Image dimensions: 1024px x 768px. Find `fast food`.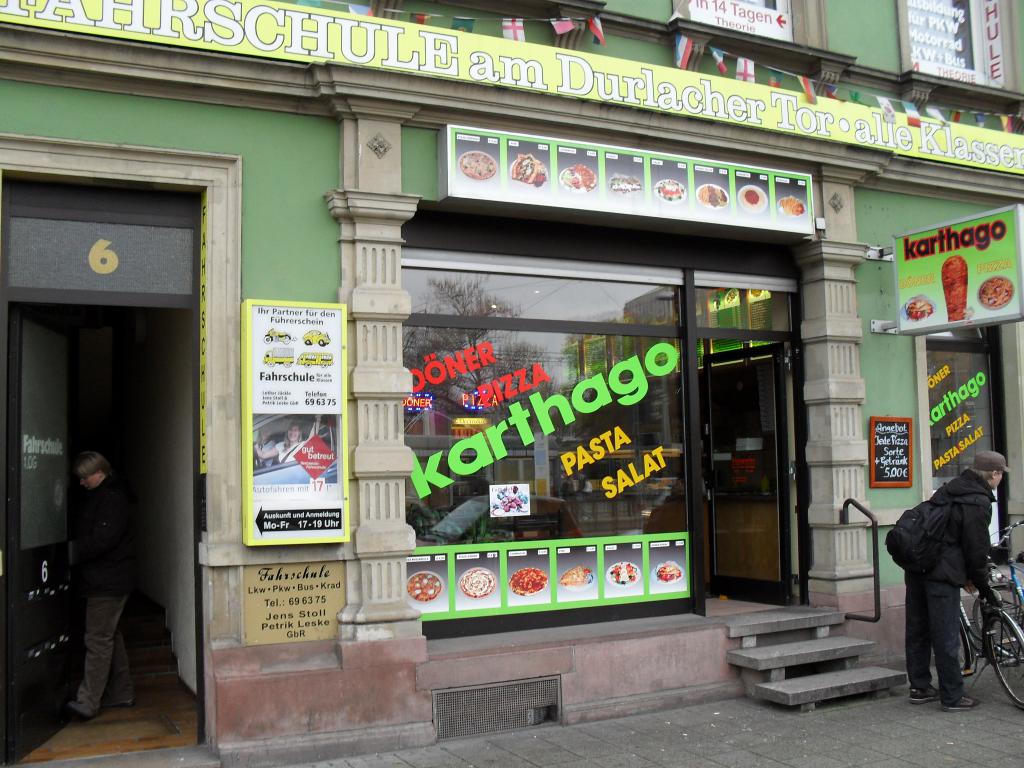
510/565/546/595.
